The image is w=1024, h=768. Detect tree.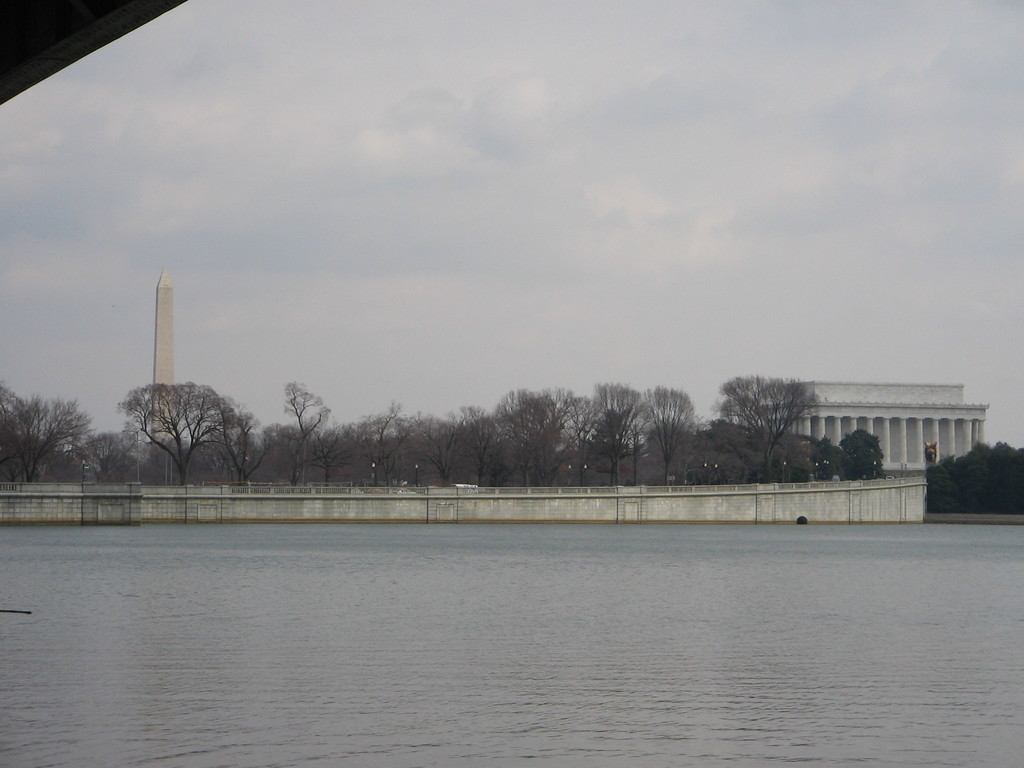
Detection: 61,431,129,482.
